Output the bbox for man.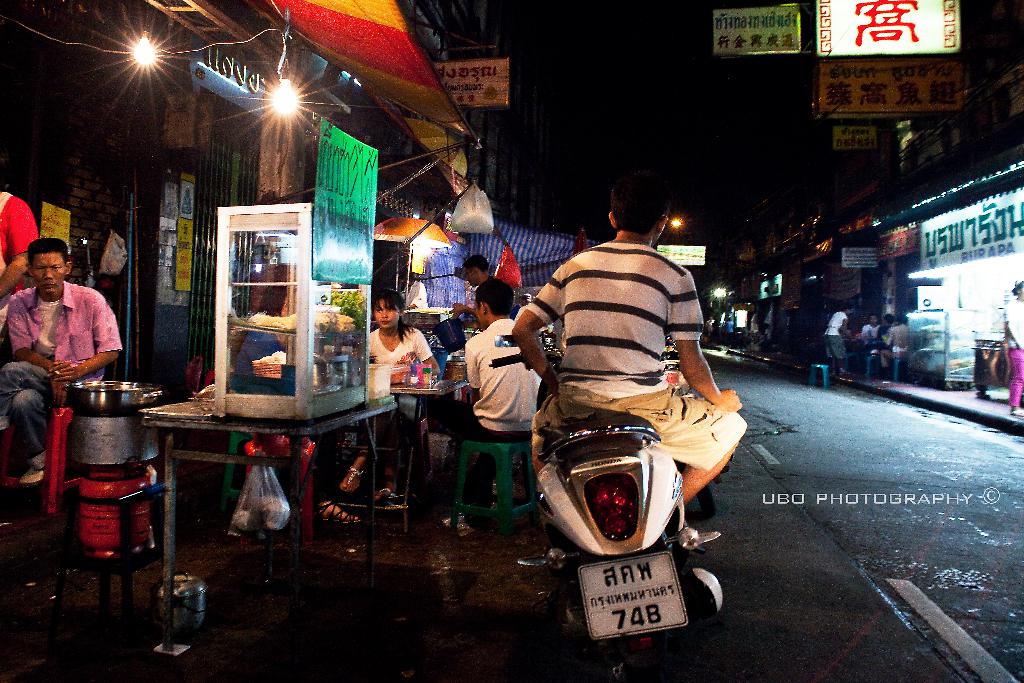
{"left": 426, "top": 276, "right": 533, "bottom": 521}.
